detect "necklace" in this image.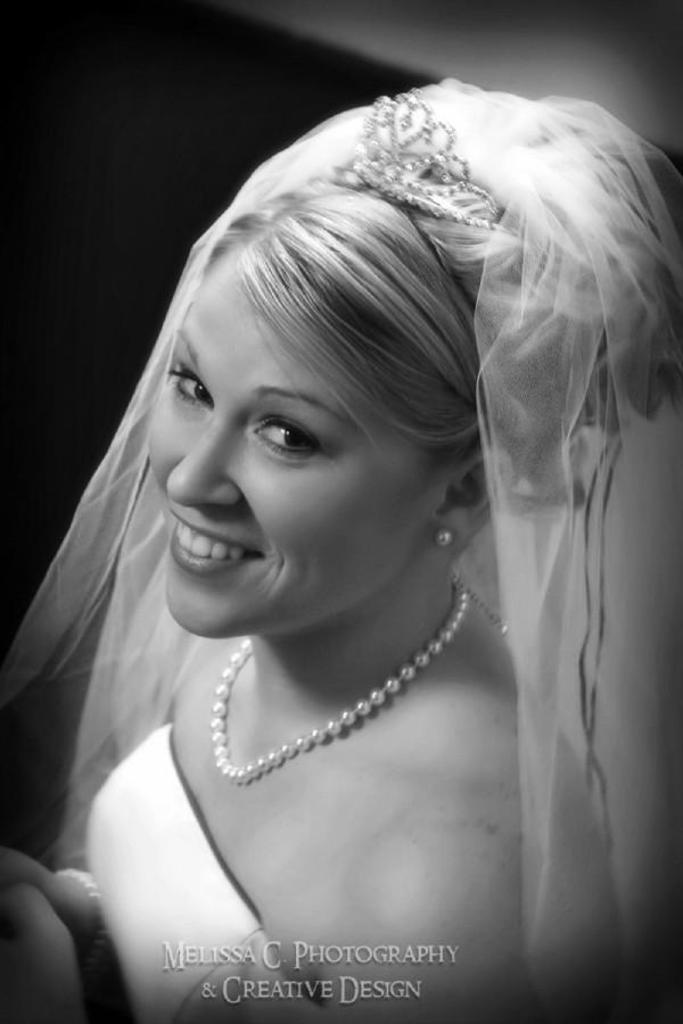
Detection: x1=198 y1=605 x2=447 y2=832.
